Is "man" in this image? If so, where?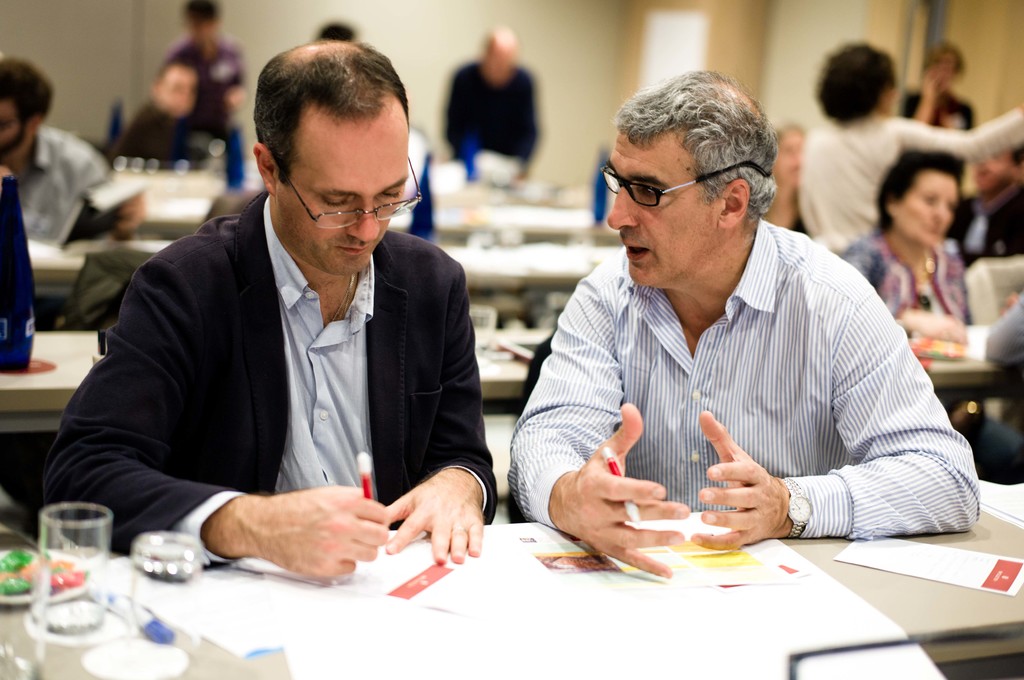
Yes, at bbox(944, 140, 1023, 266).
